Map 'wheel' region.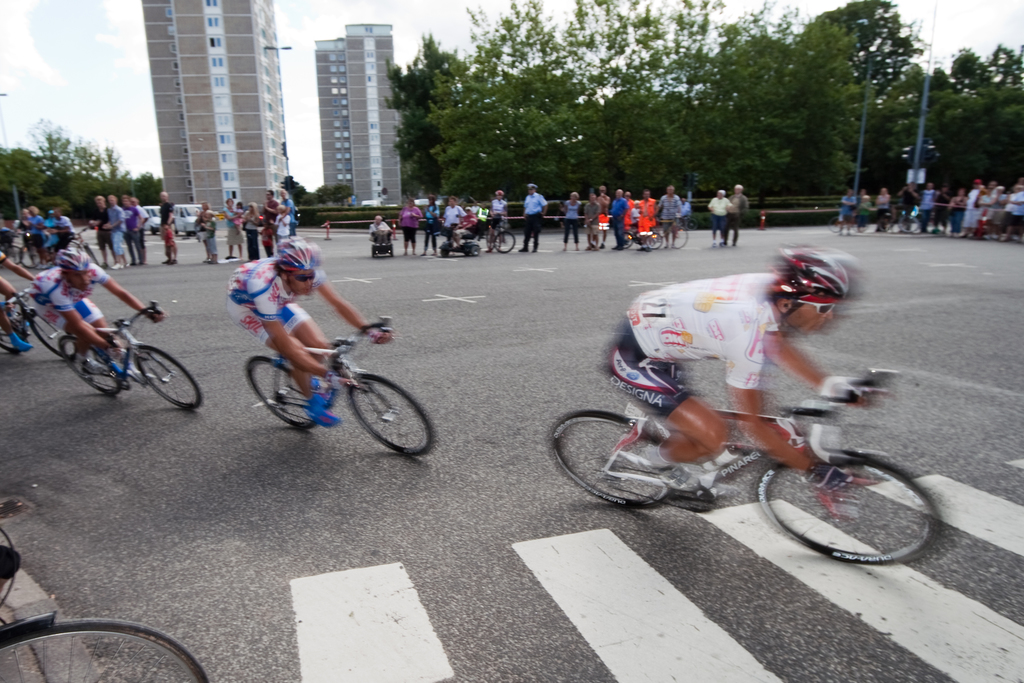
Mapped to [136, 346, 202, 411].
